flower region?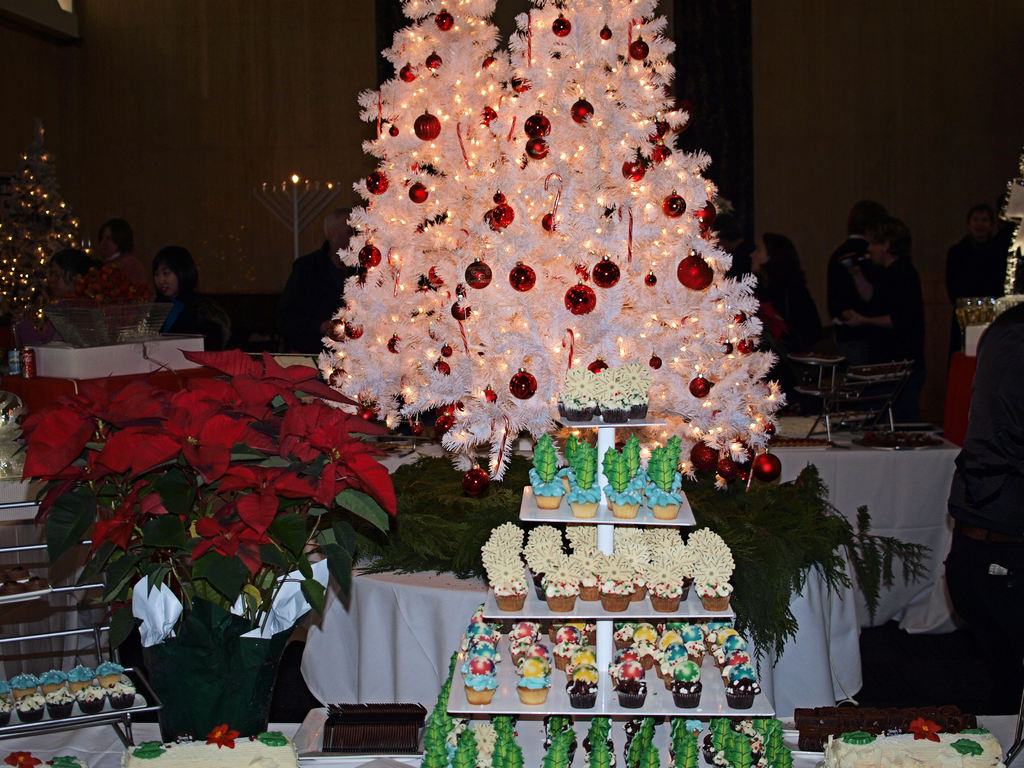
0, 748, 41, 767
